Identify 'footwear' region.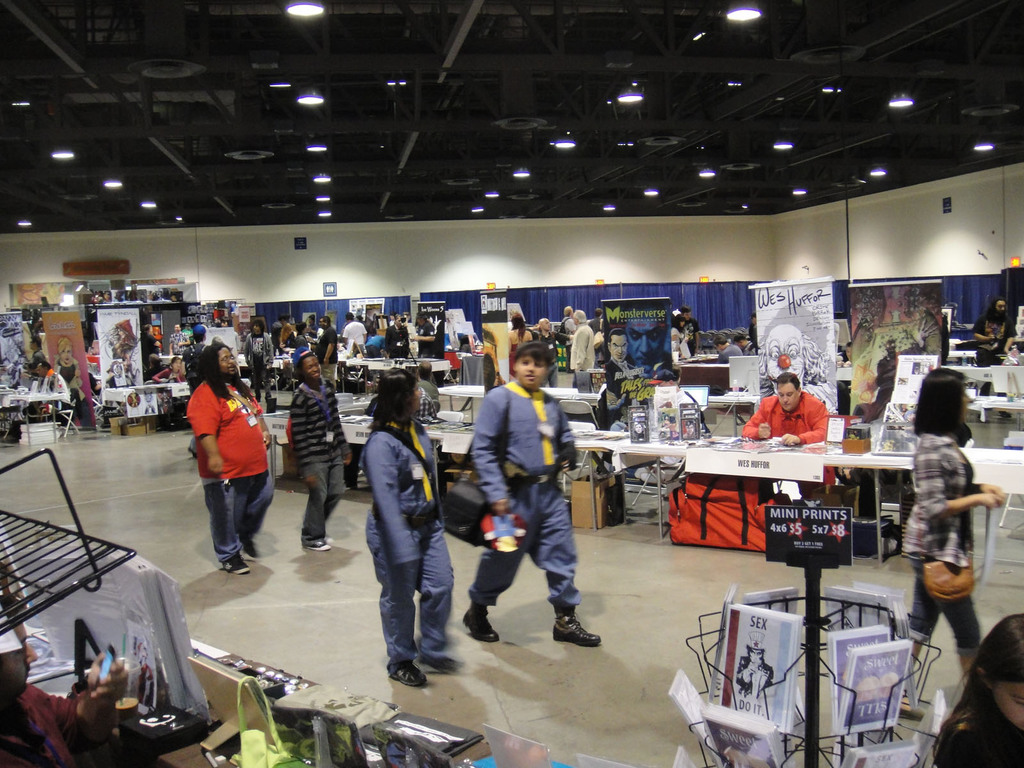
Region: region(245, 543, 265, 560).
